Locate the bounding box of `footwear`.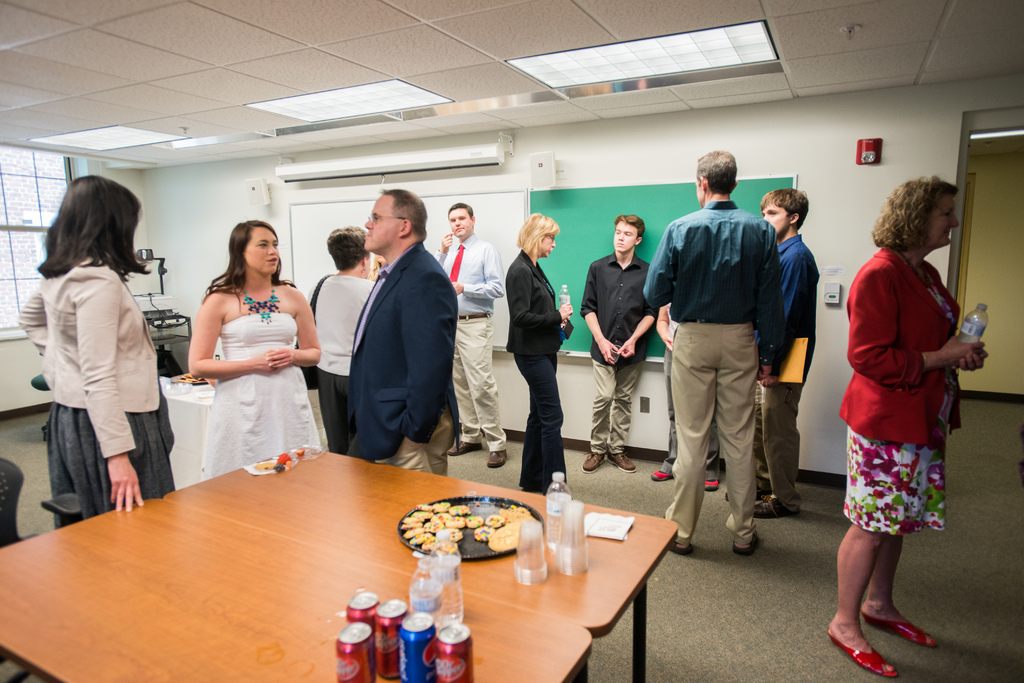
Bounding box: (447,442,483,456).
